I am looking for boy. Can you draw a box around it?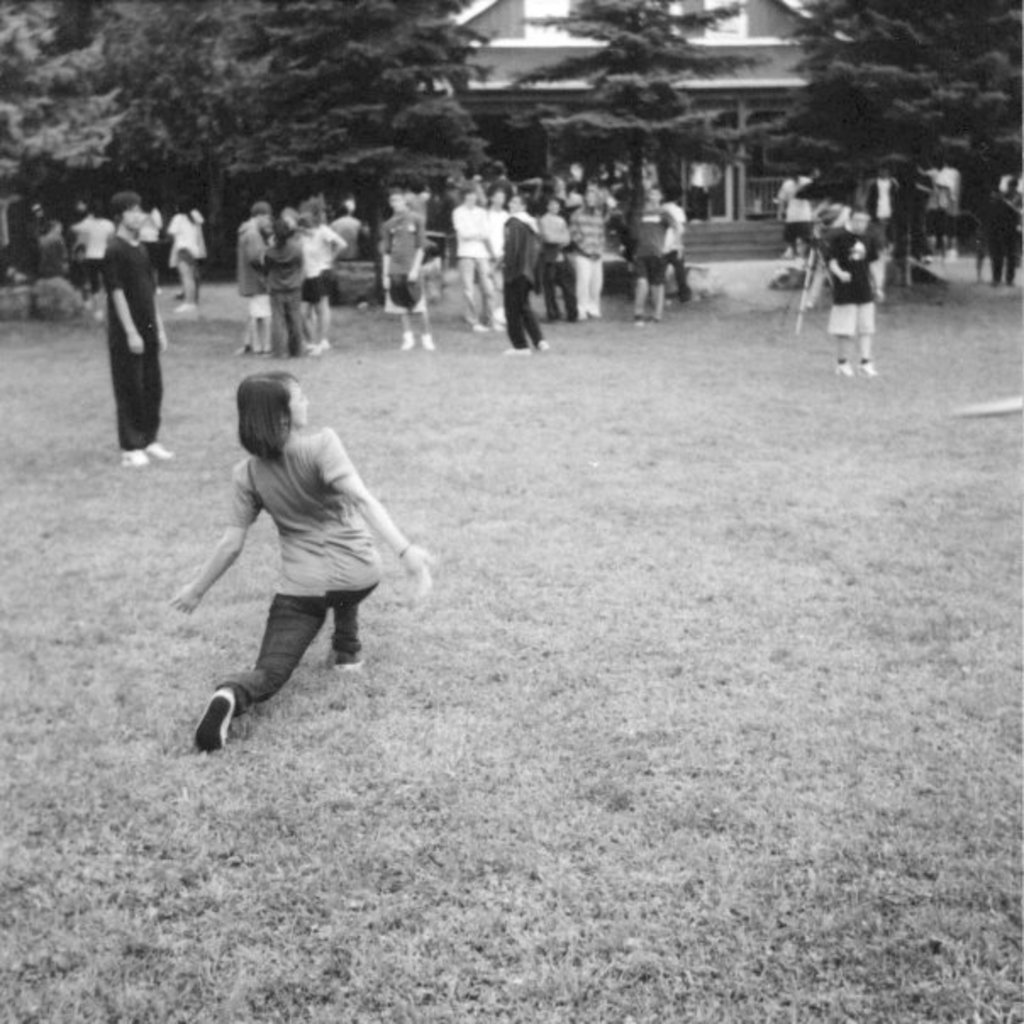
Sure, the bounding box is region(378, 190, 437, 358).
